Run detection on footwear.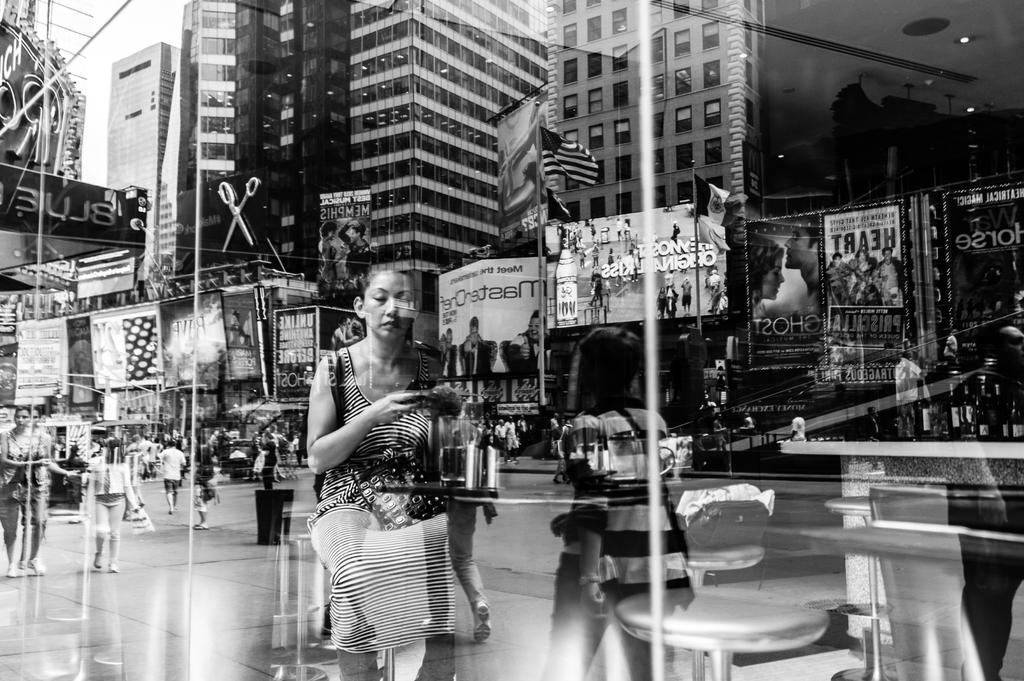
Result: select_region(7, 564, 13, 573).
